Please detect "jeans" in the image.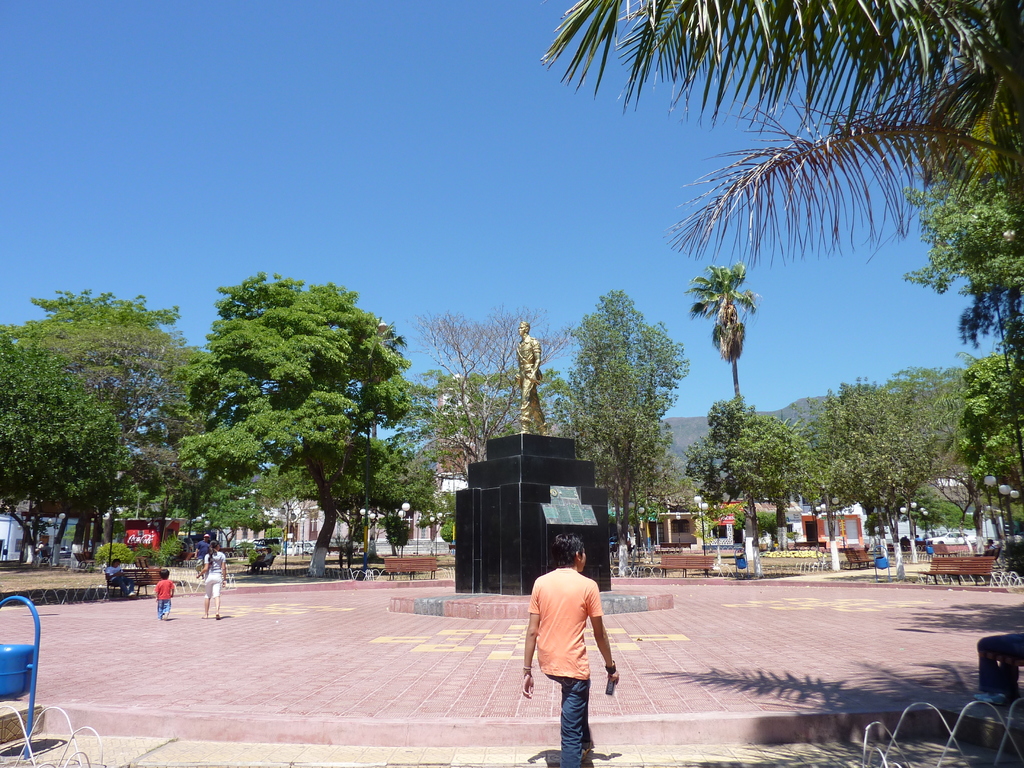
548/676/593/767.
